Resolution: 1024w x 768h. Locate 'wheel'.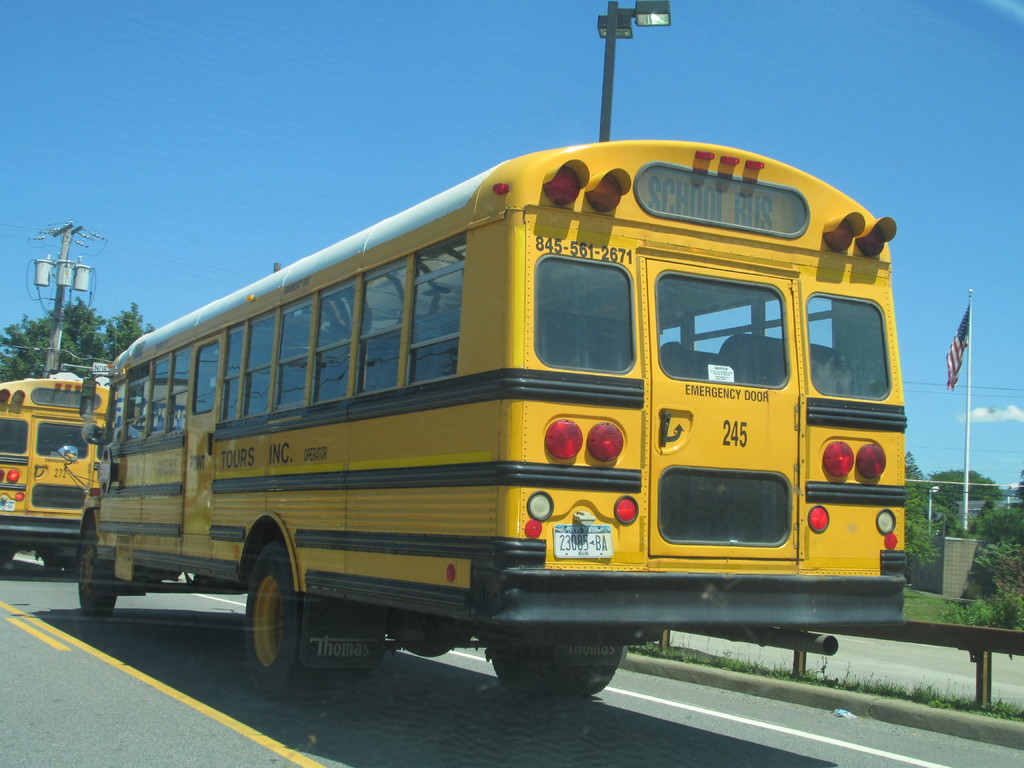
detection(492, 648, 621, 700).
